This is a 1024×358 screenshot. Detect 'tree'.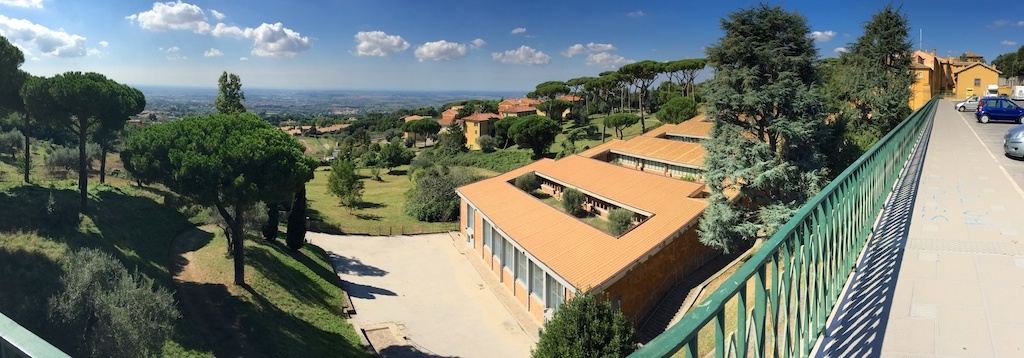
bbox(530, 288, 632, 357).
